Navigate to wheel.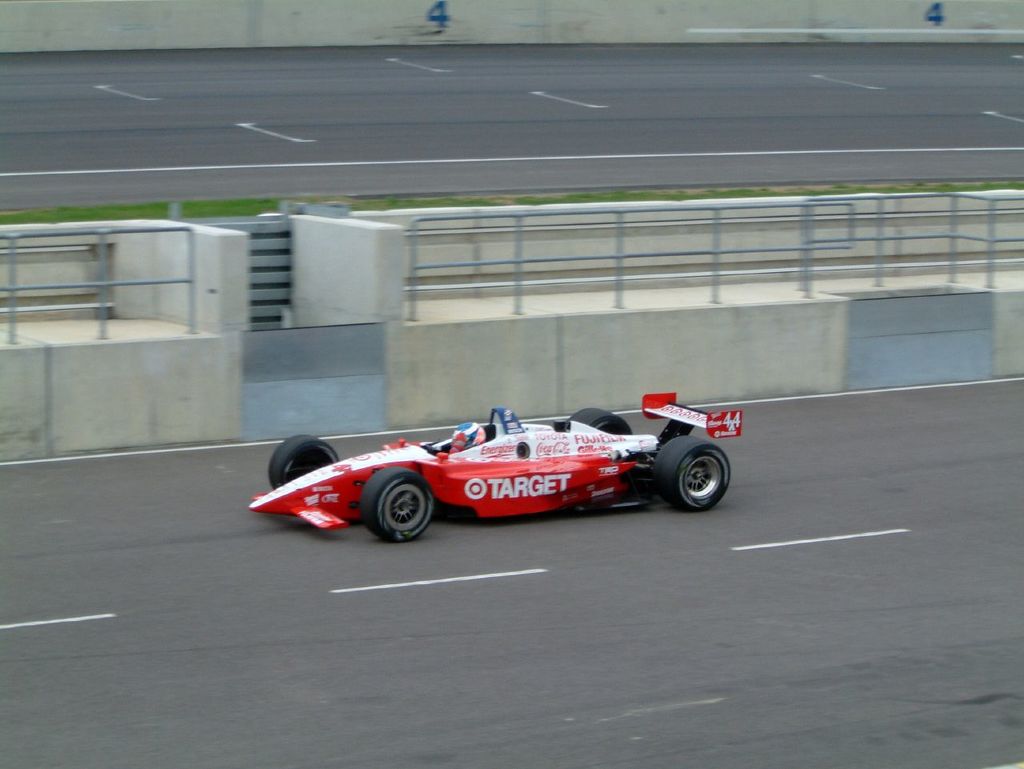
Navigation target: box(654, 439, 732, 527).
